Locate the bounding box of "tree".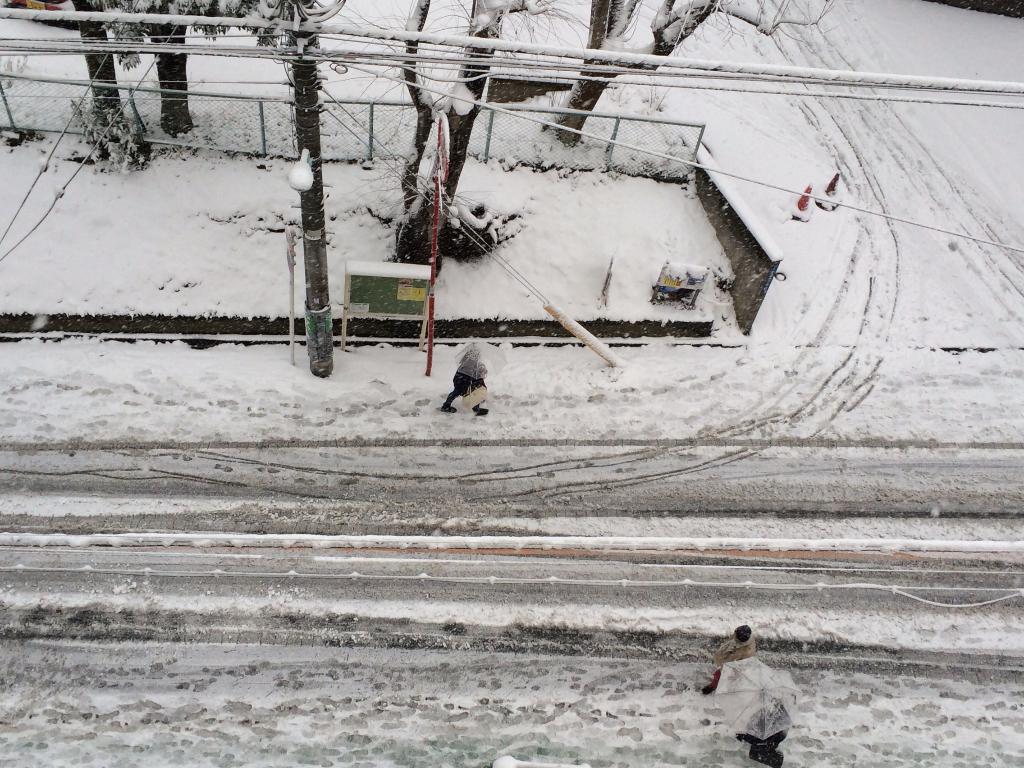
Bounding box: x1=392 y1=0 x2=592 y2=282.
